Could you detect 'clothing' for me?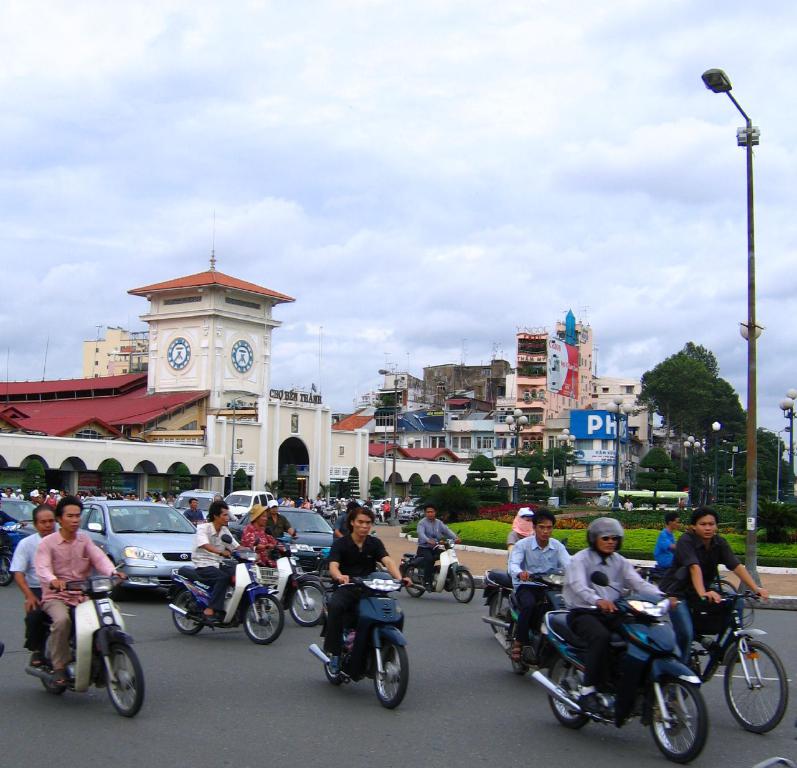
Detection result: (x1=506, y1=530, x2=570, y2=642).
